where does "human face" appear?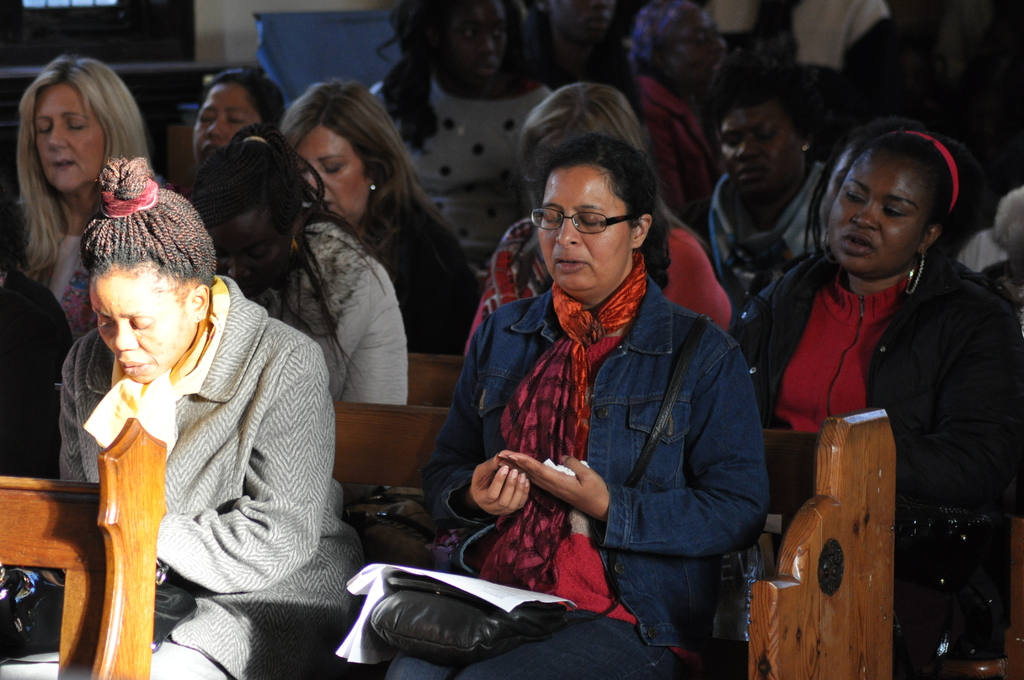
Appears at pyautogui.locateOnScreen(680, 5, 724, 80).
